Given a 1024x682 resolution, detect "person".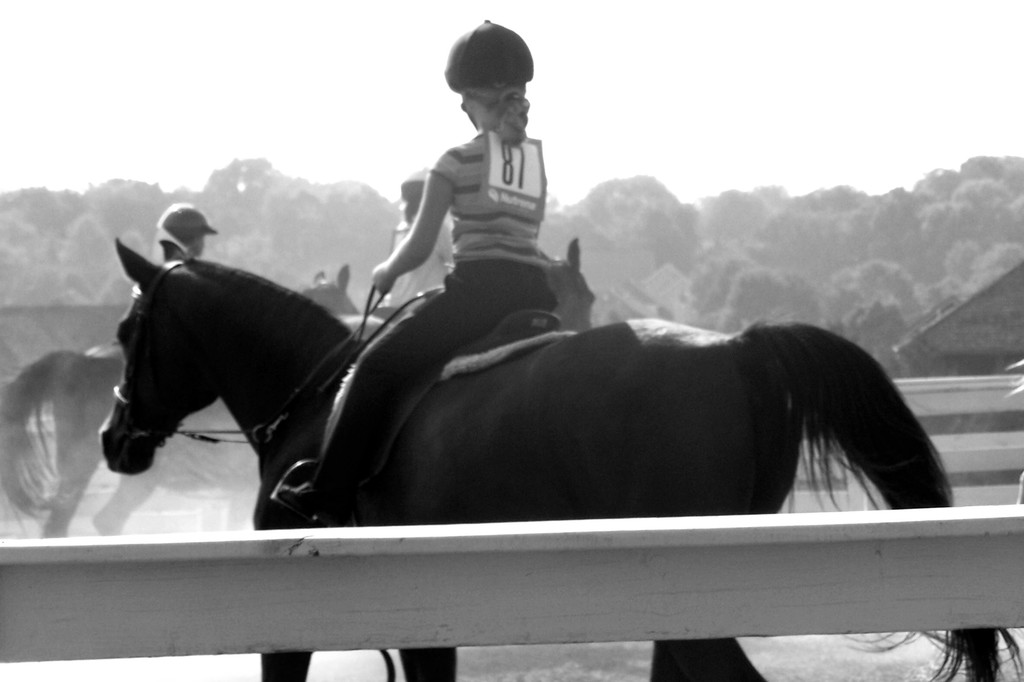
[left=385, top=186, right=460, bottom=315].
